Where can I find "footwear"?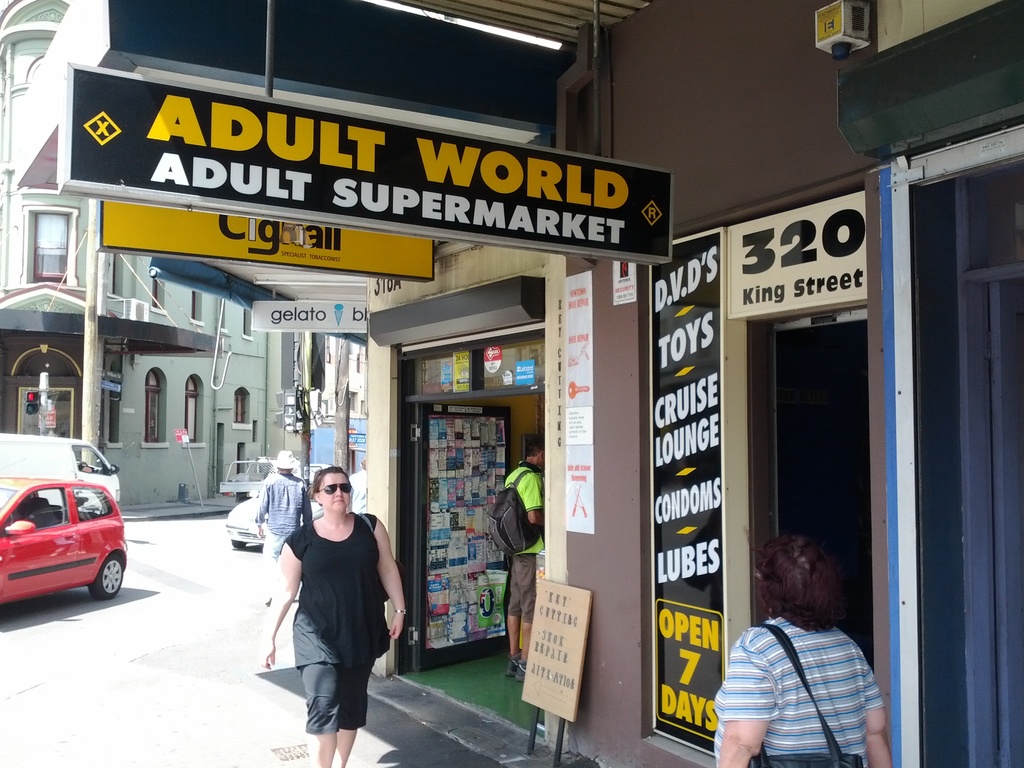
You can find it at bbox(508, 653, 534, 683).
